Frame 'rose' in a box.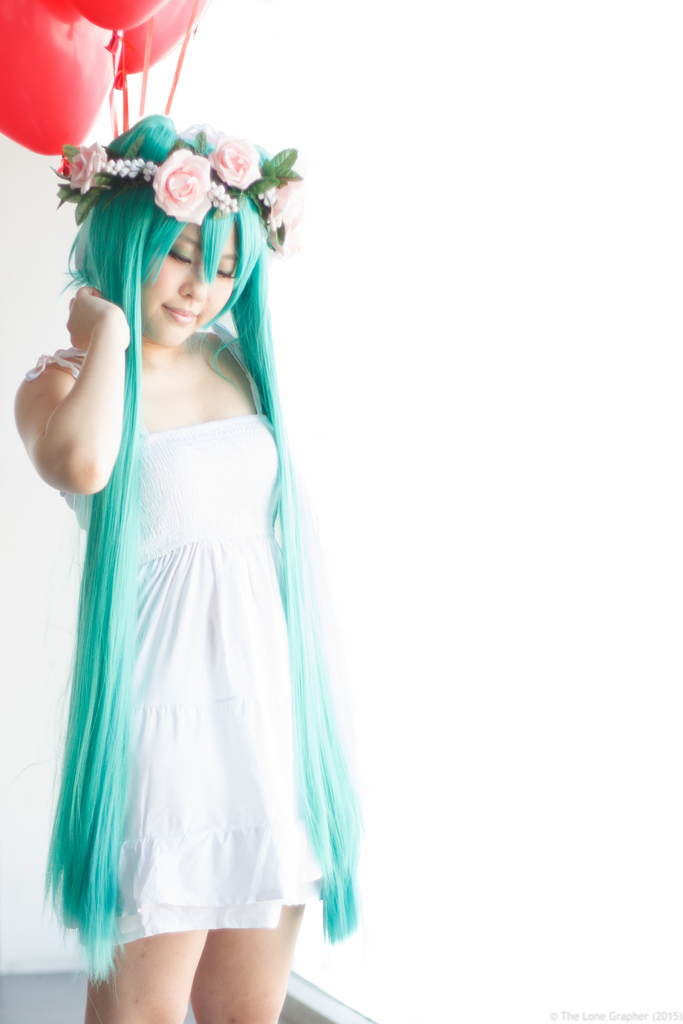
x1=71, y1=140, x2=106, y2=195.
